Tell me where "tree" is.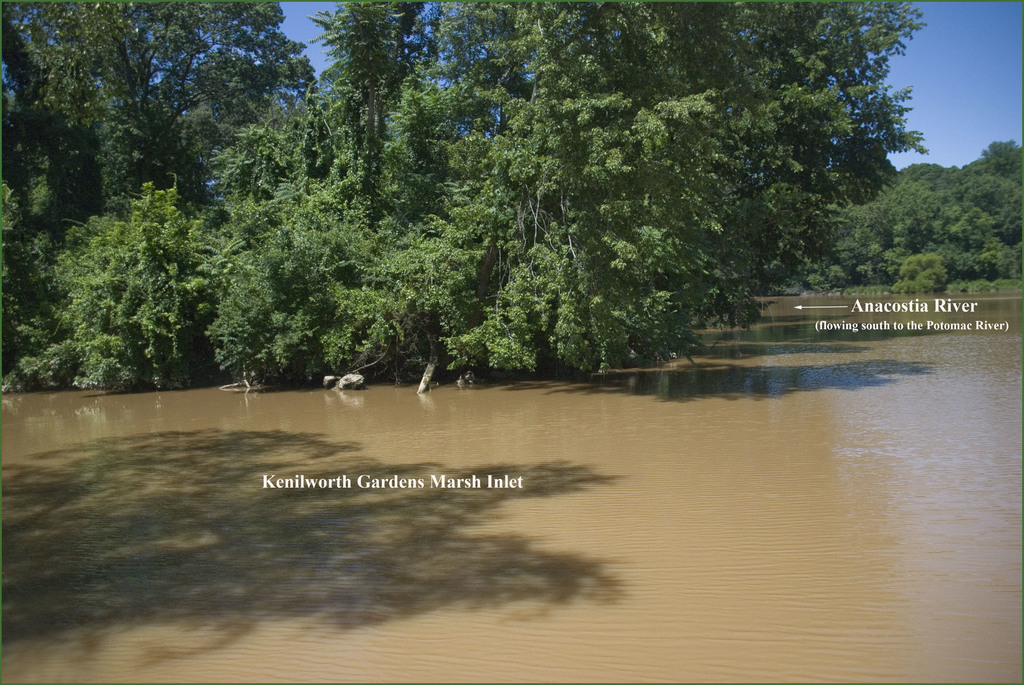
"tree" is at locate(184, 54, 309, 191).
